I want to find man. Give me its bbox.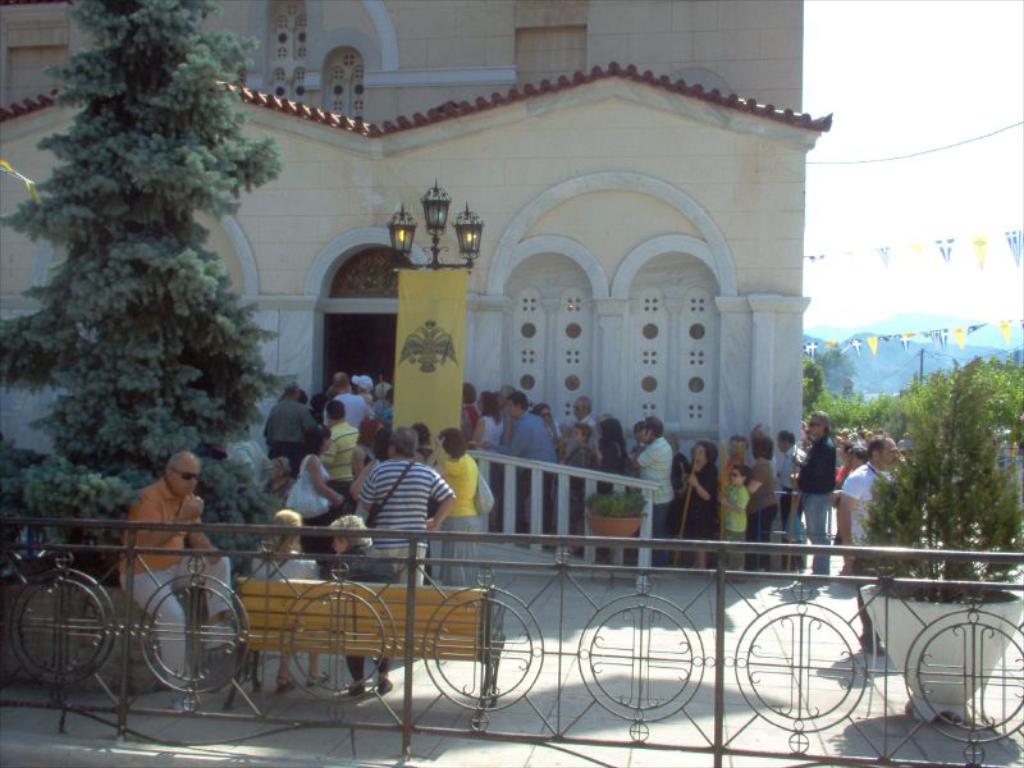
bbox=[59, 458, 230, 628].
